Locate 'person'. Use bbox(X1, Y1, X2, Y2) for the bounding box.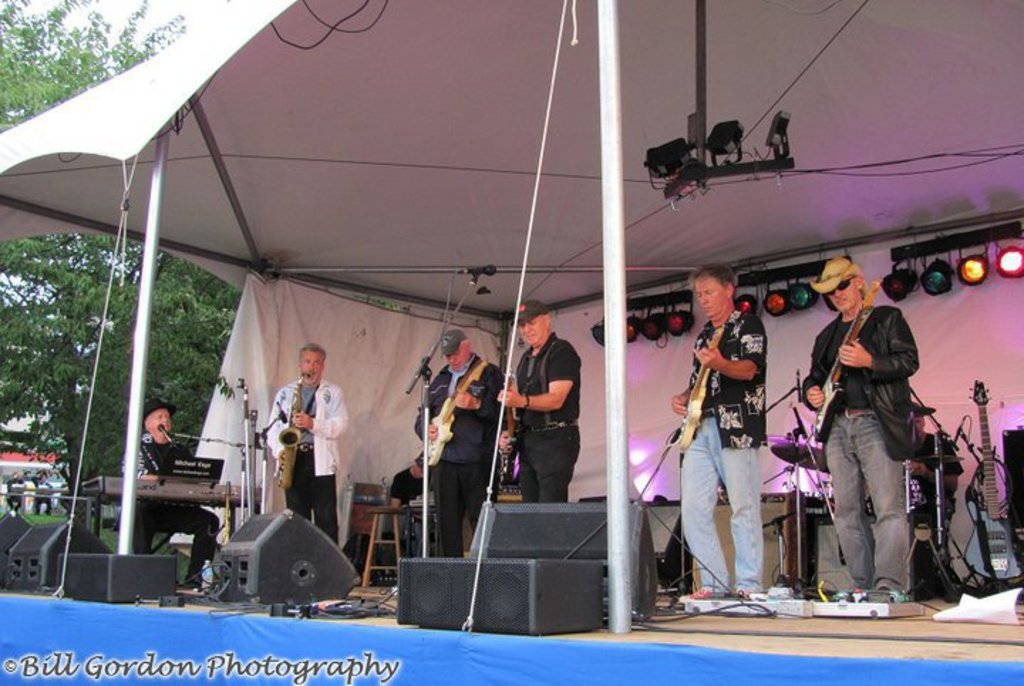
bbox(265, 343, 347, 544).
